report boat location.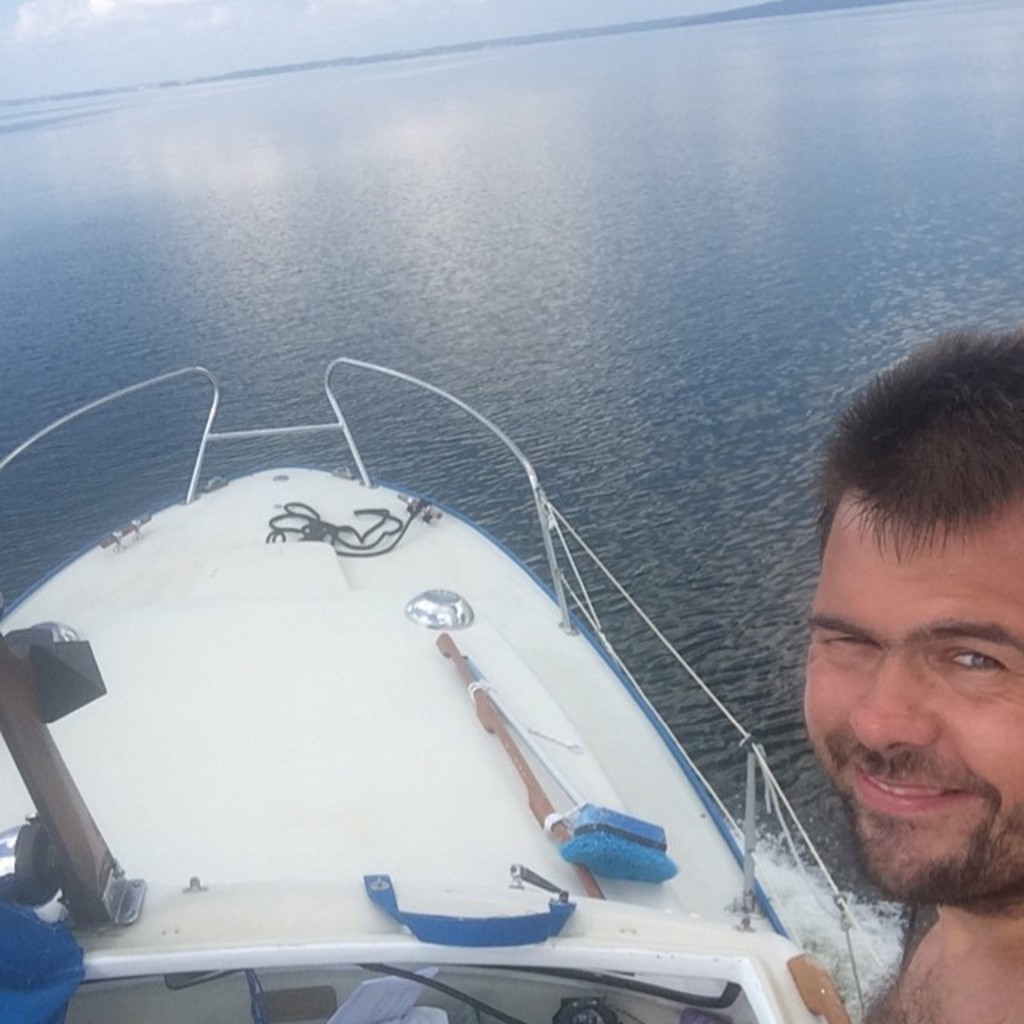
Report: locate(0, 352, 922, 979).
